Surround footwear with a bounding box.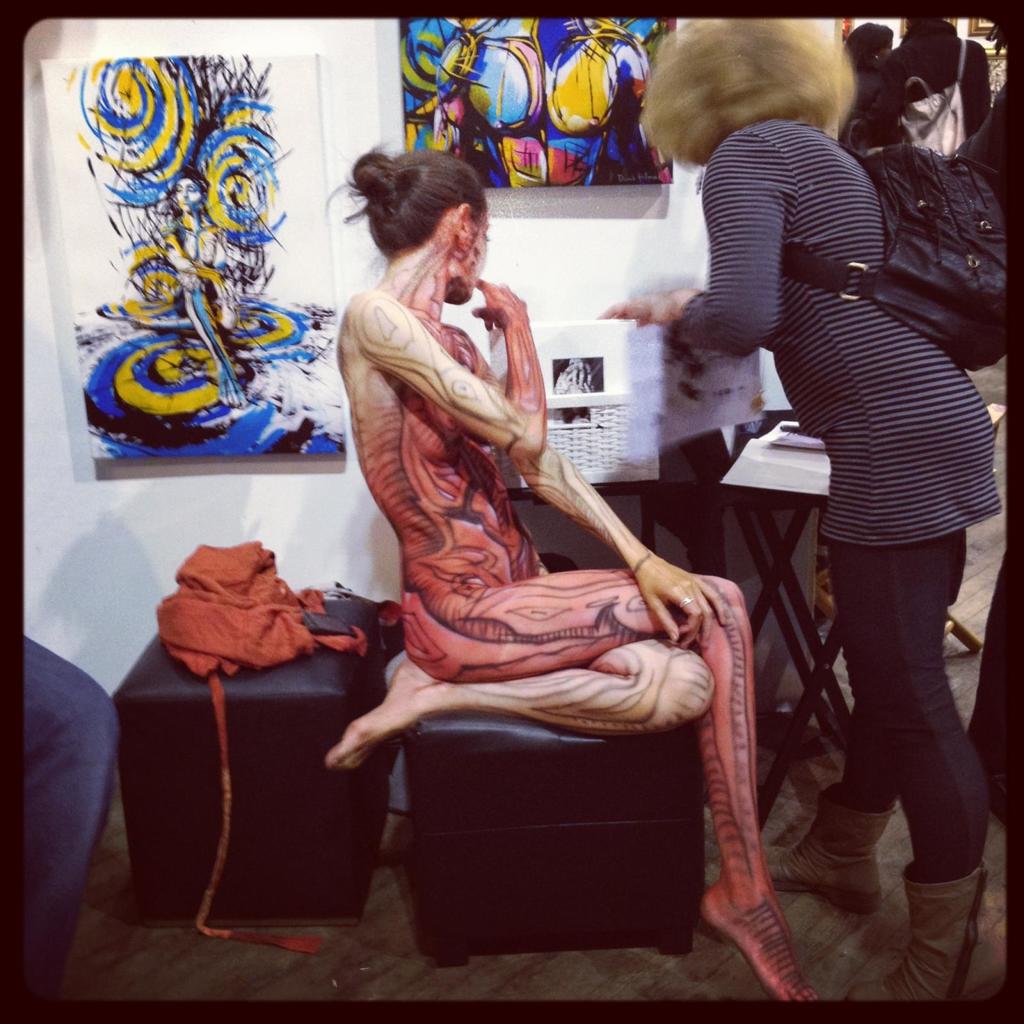
[755,758,893,926].
